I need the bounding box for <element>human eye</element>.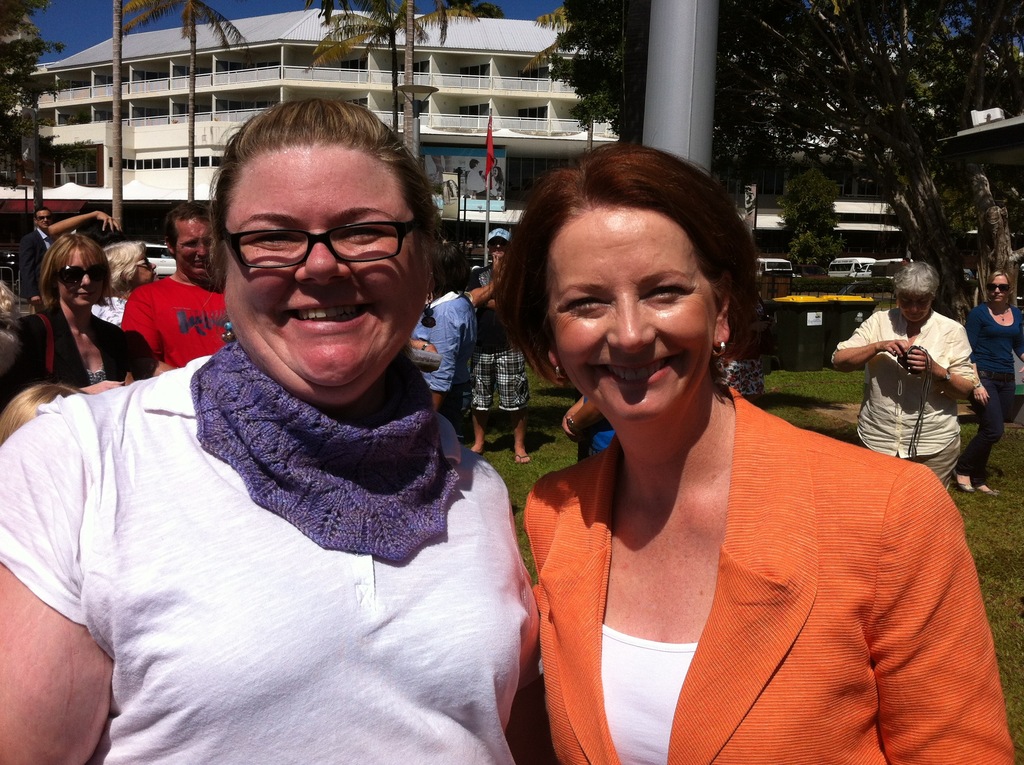
Here it is: 245,223,309,246.
